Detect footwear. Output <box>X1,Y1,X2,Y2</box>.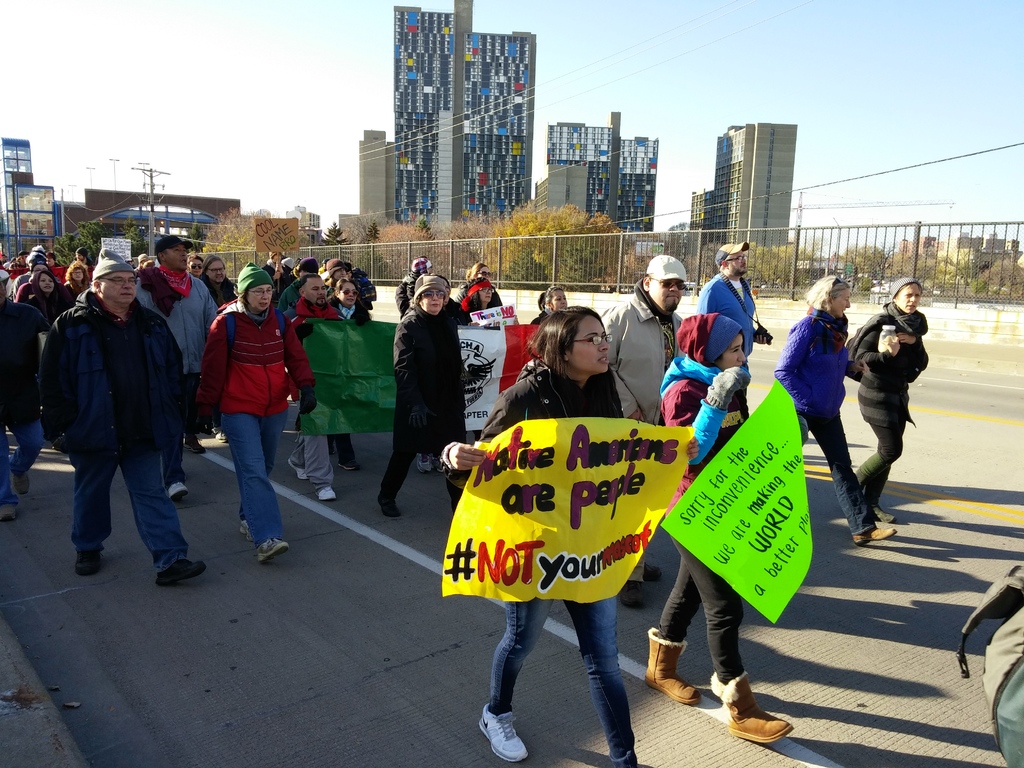
<box>14,467,33,497</box>.
